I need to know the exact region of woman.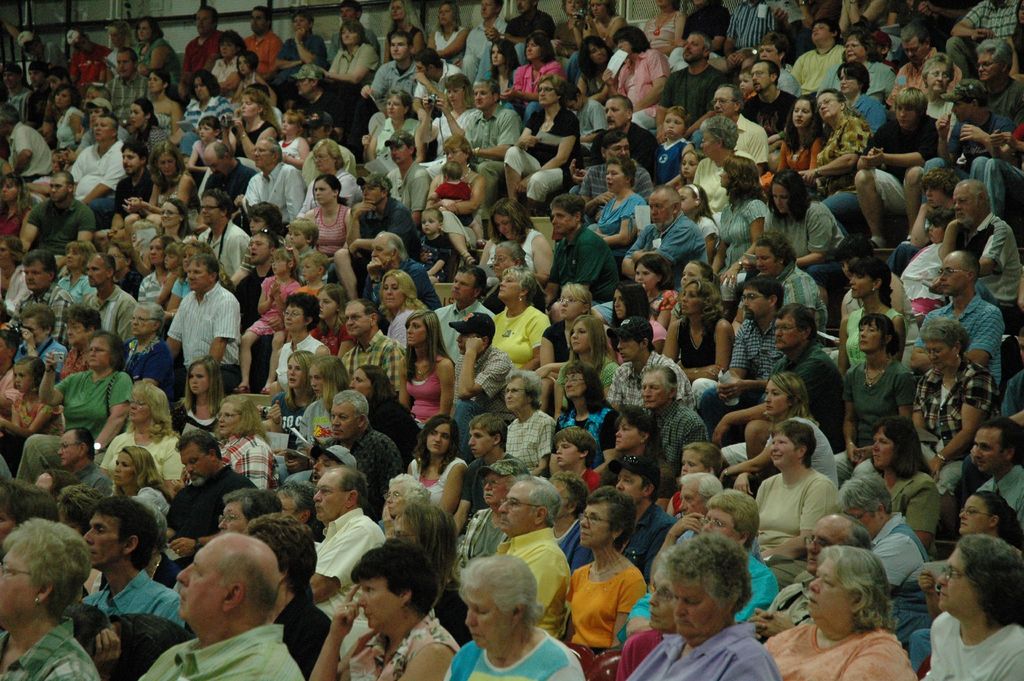
Region: {"x1": 909, "y1": 324, "x2": 998, "y2": 473}.
